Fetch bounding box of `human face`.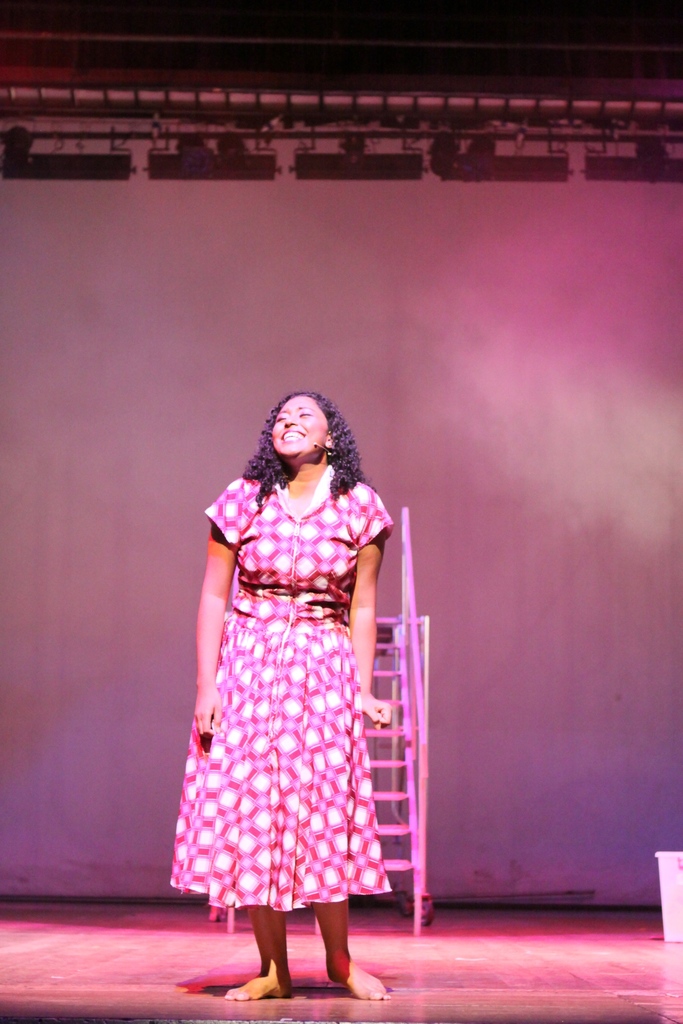
Bbox: box=[267, 395, 323, 463].
